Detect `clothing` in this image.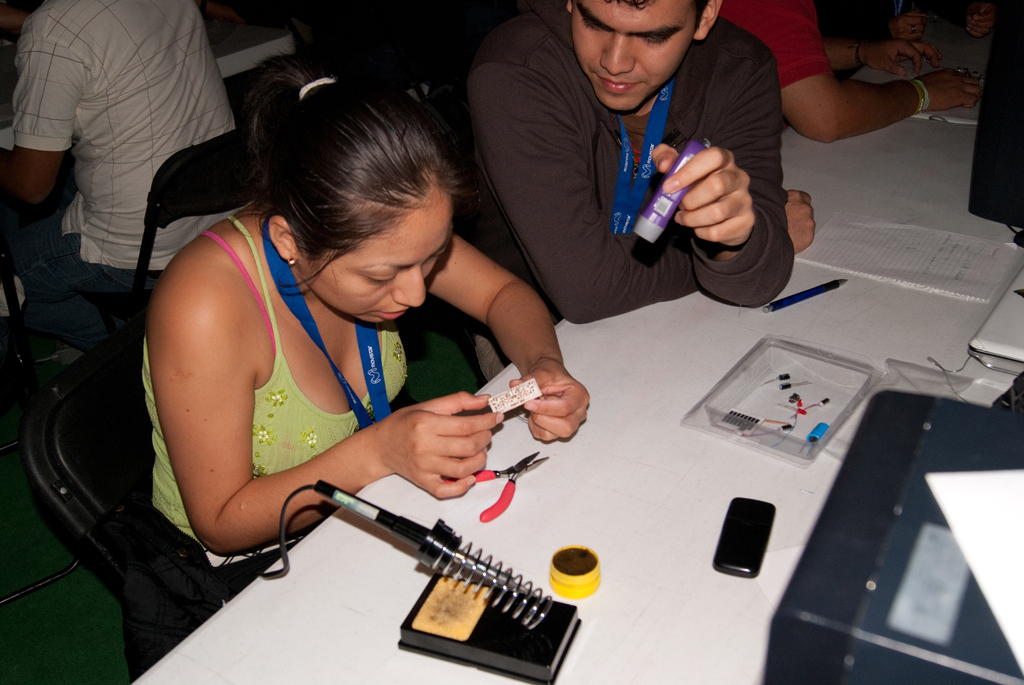
Detection: bbox(713, 0, 832, 90).
